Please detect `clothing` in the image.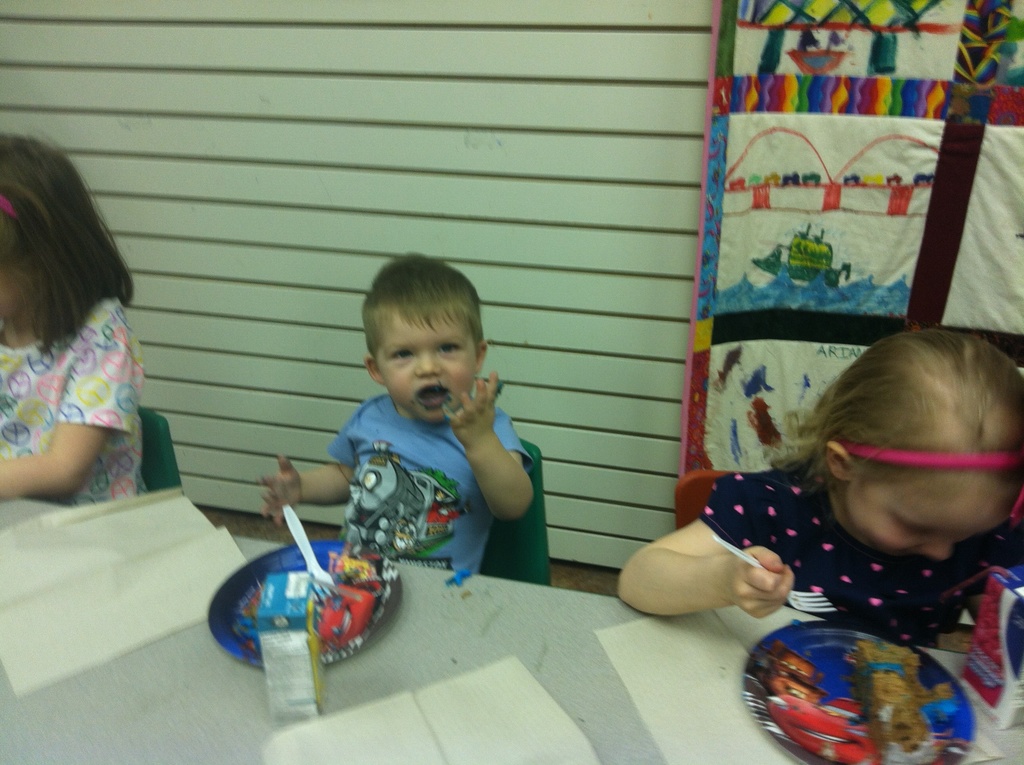
pyautogui.locateOnScreen(0, 299, 148, 508).
